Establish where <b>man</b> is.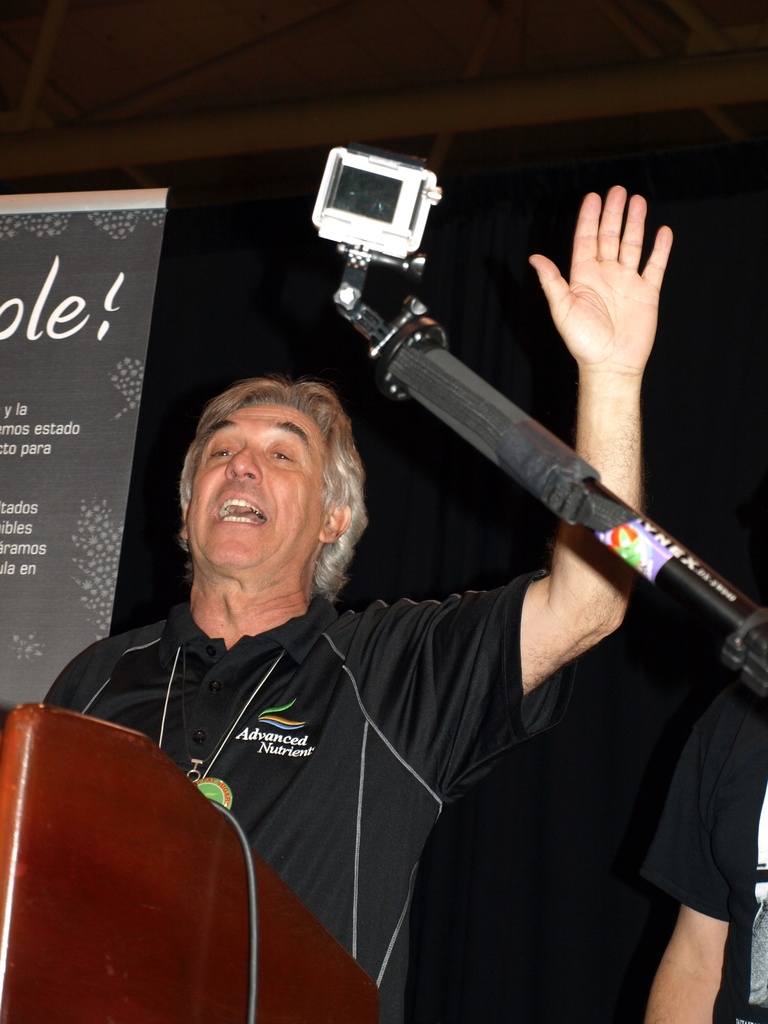
Established at (x1=40, y1=182, x2=680, y2=1004).
